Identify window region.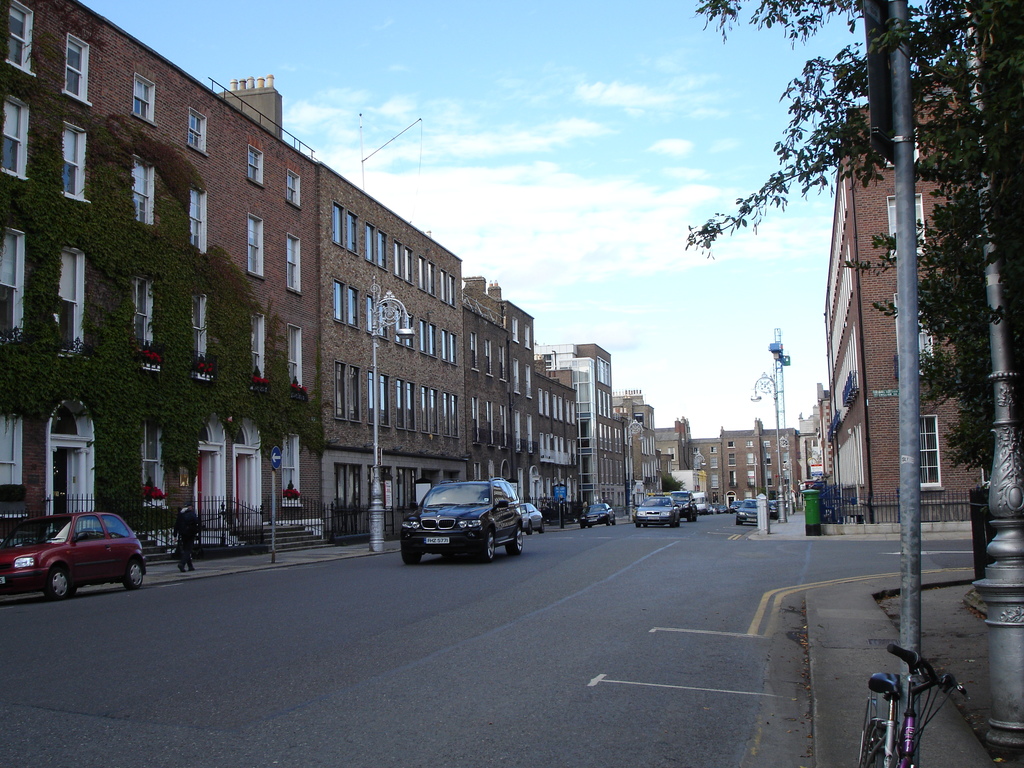
Region: left=709, top=445, right=717, bottom=454.
